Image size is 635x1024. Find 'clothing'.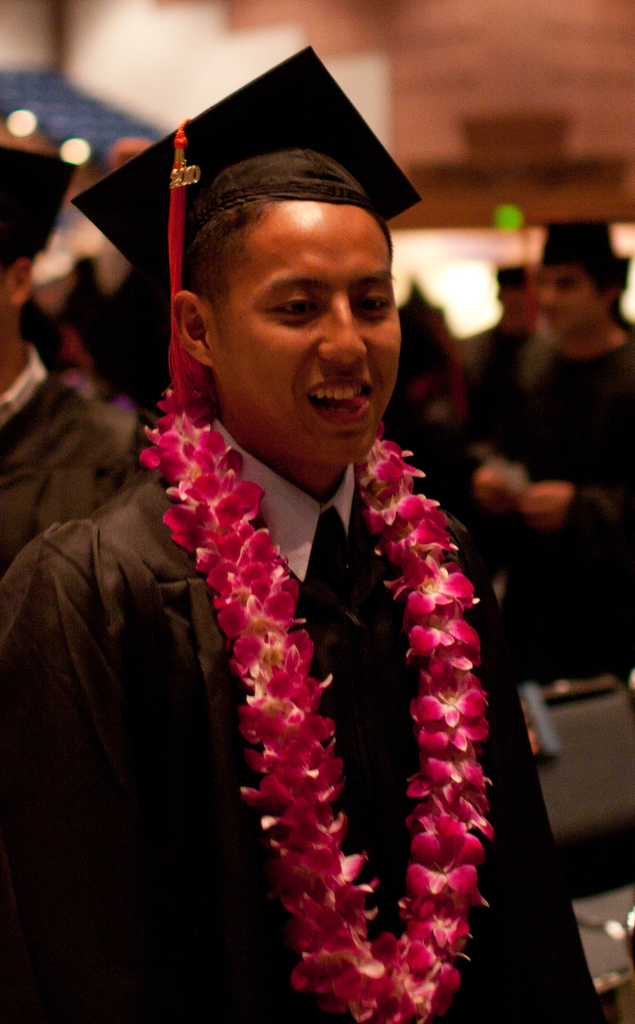
l=0, t=337, r=163, b=577.
